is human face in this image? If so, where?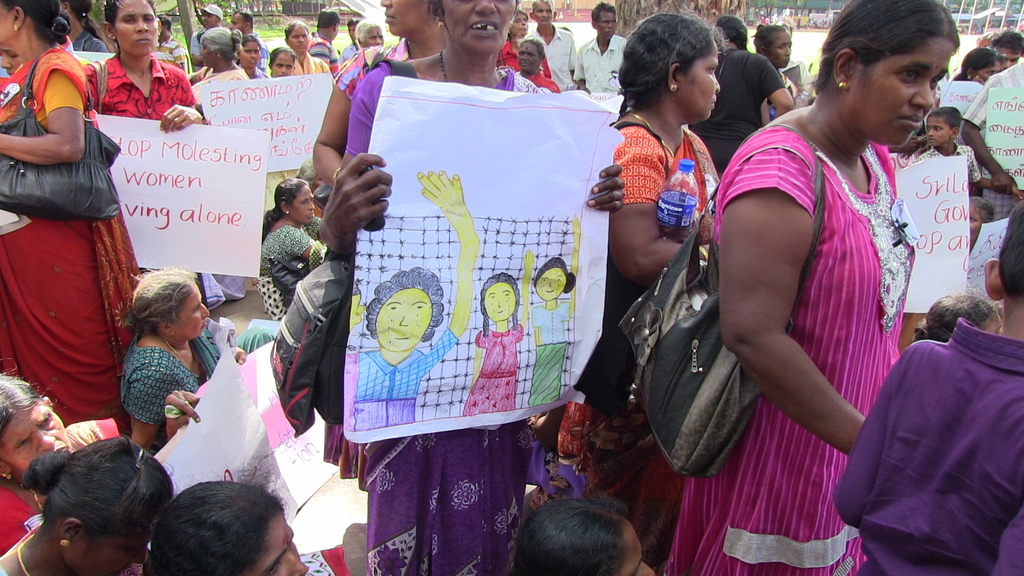
Yes, at 851:37:952:153.
